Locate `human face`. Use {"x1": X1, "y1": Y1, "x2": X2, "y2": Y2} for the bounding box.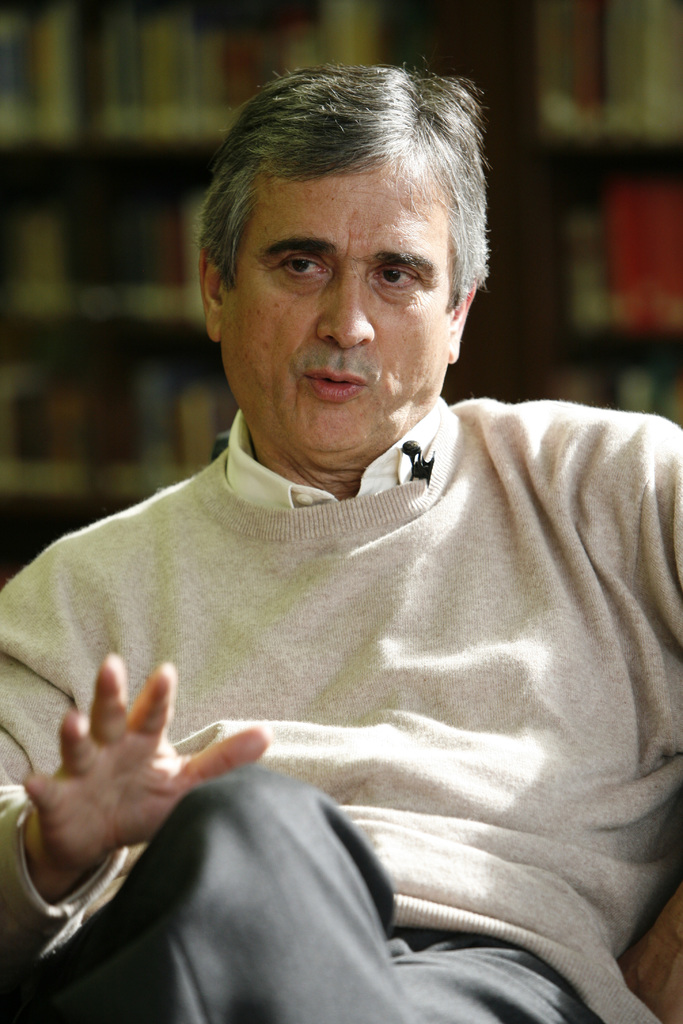
{"x1": 217, "y1": 166, "x2": 450, "y2": 472}.
